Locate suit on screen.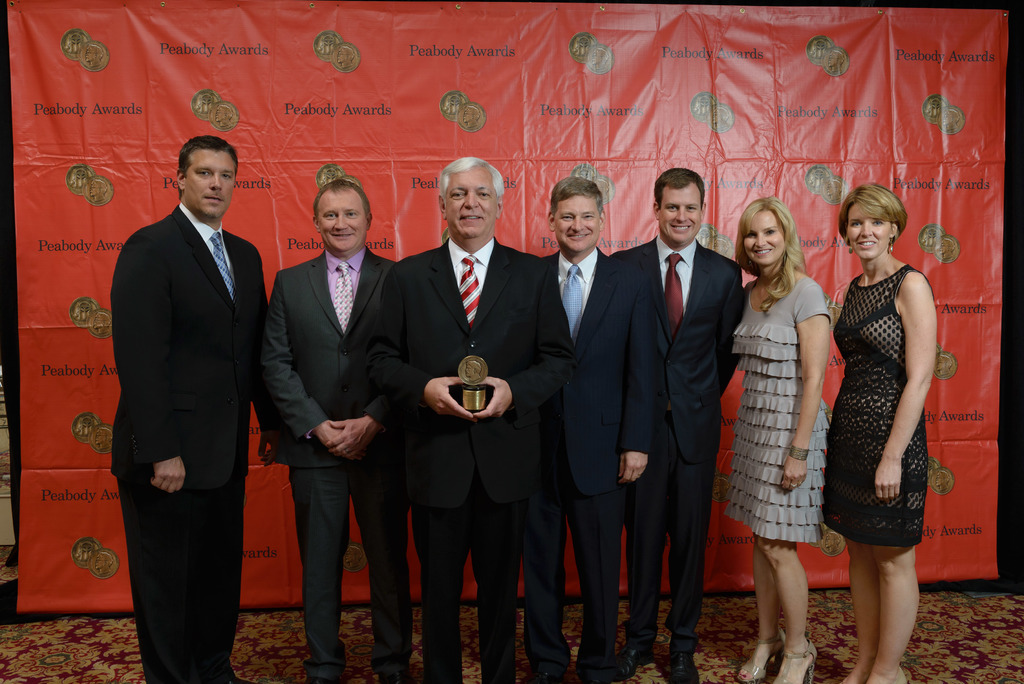
On screen at region(104, 200, 287, 683).
